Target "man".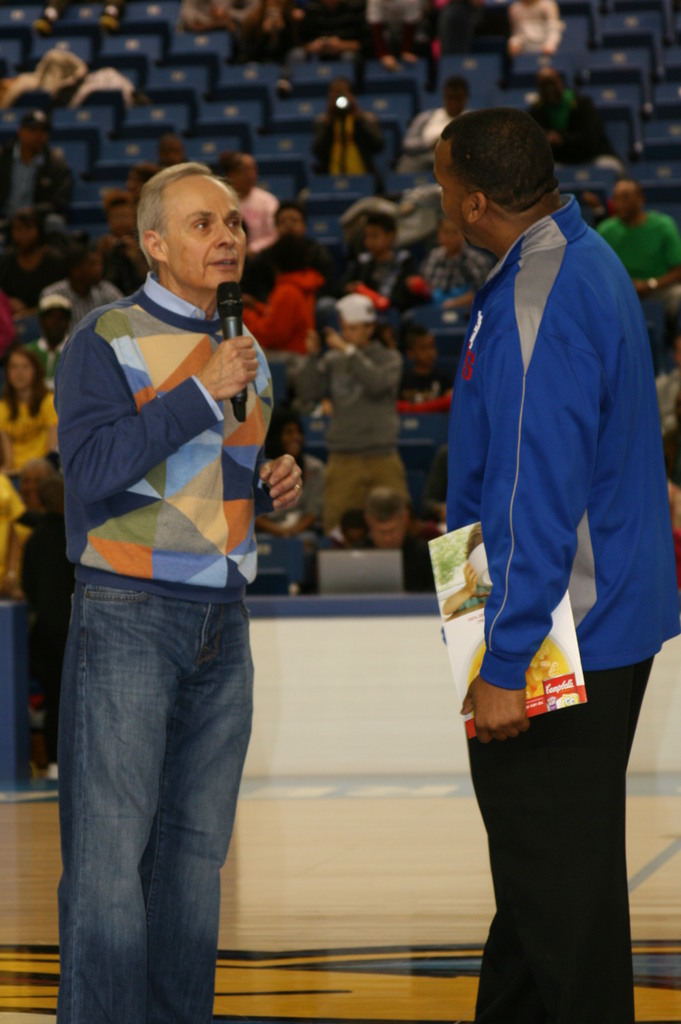
Target region: {"left": 525, "top": 68, "right": 585, "bottom": 151}.
